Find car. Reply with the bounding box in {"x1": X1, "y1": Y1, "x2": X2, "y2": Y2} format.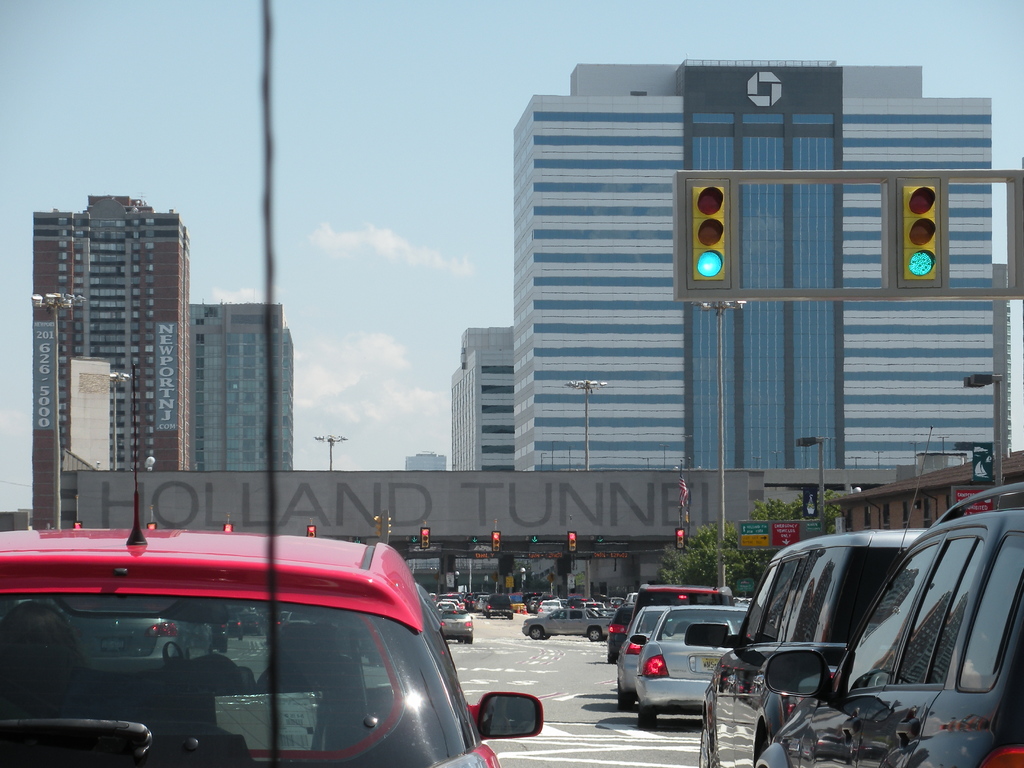
{"x1": 225, "y1": 611, "x2": 247, "y2": 643}.
